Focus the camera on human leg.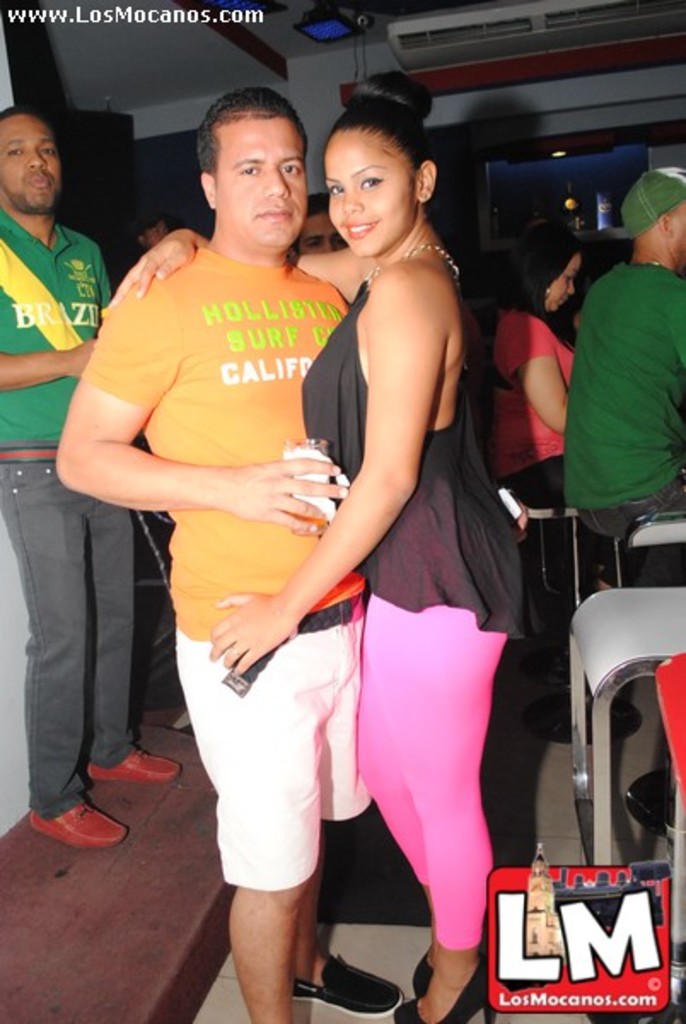
Focus region: box(201, 638, 326, 1022).
